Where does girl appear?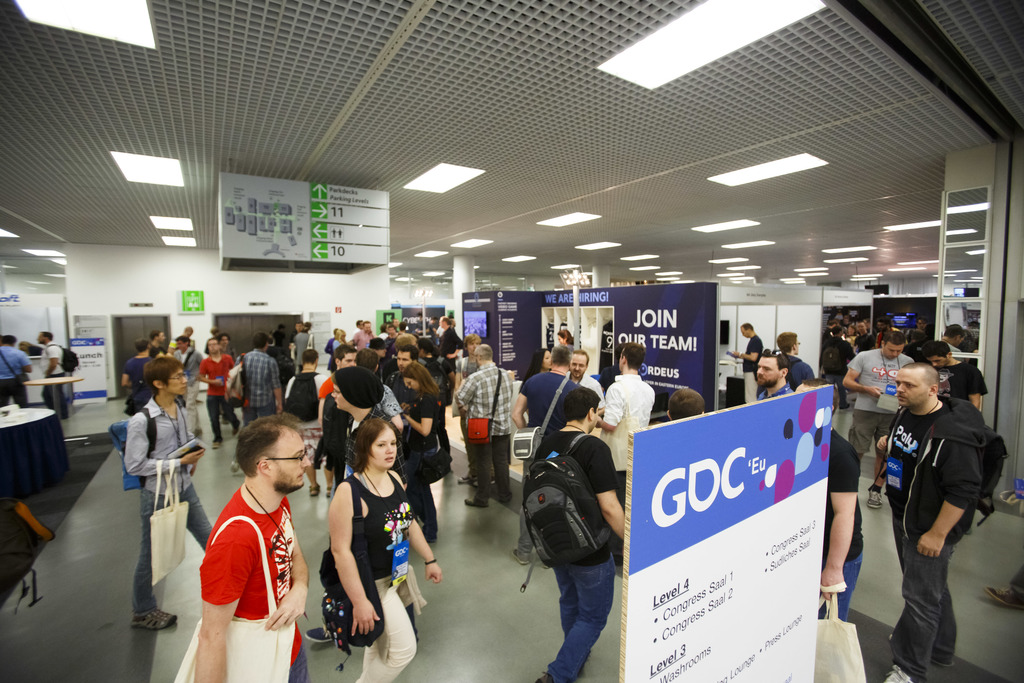
Appears at l=405, t=363, r=443, b=545.
